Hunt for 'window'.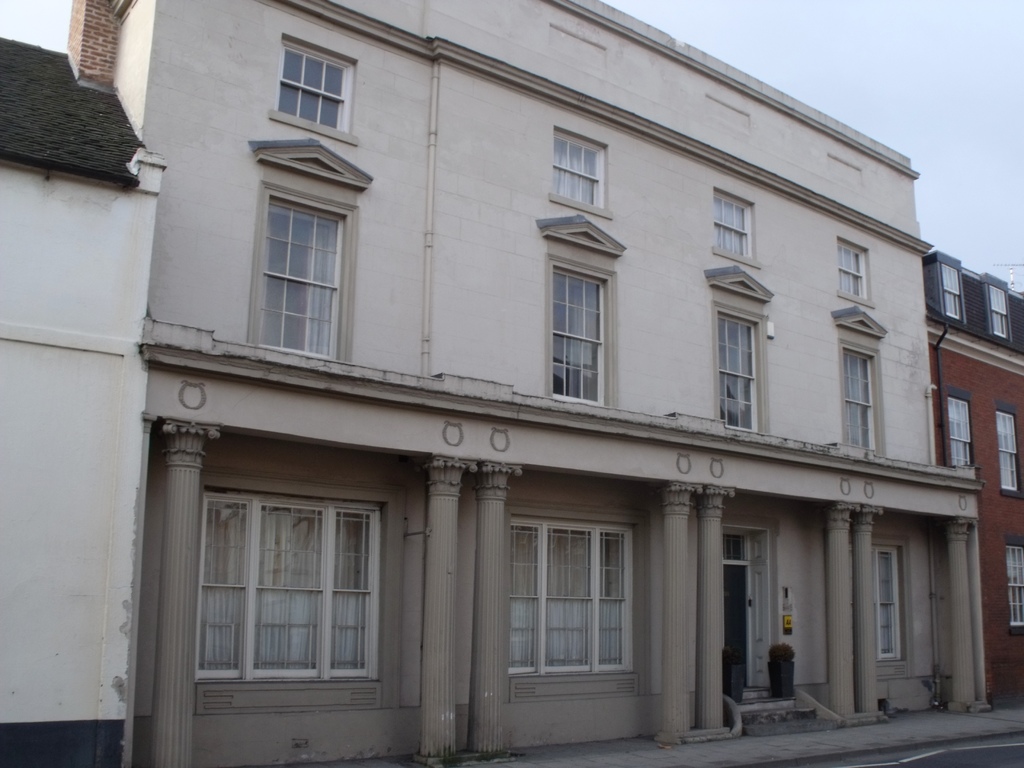
Hunted down at locate(1012, 531, 1023, 633).
